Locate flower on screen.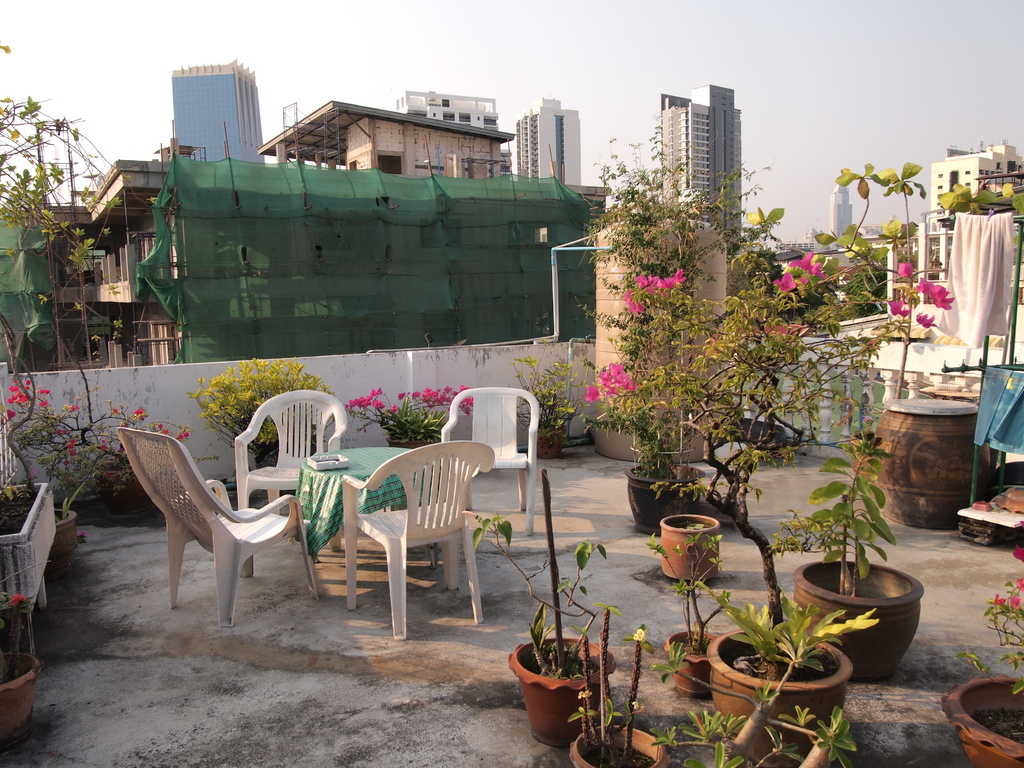
On screen at bbox(388, 402, 397, 415).
